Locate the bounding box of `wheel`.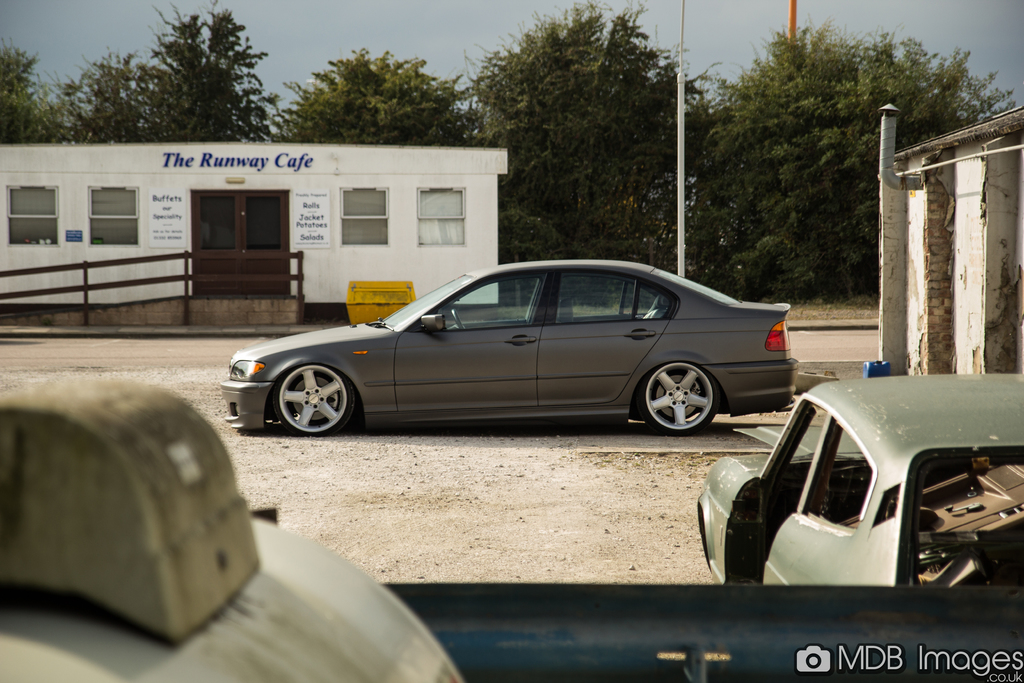
Bounding box: 636:362:720:436.
